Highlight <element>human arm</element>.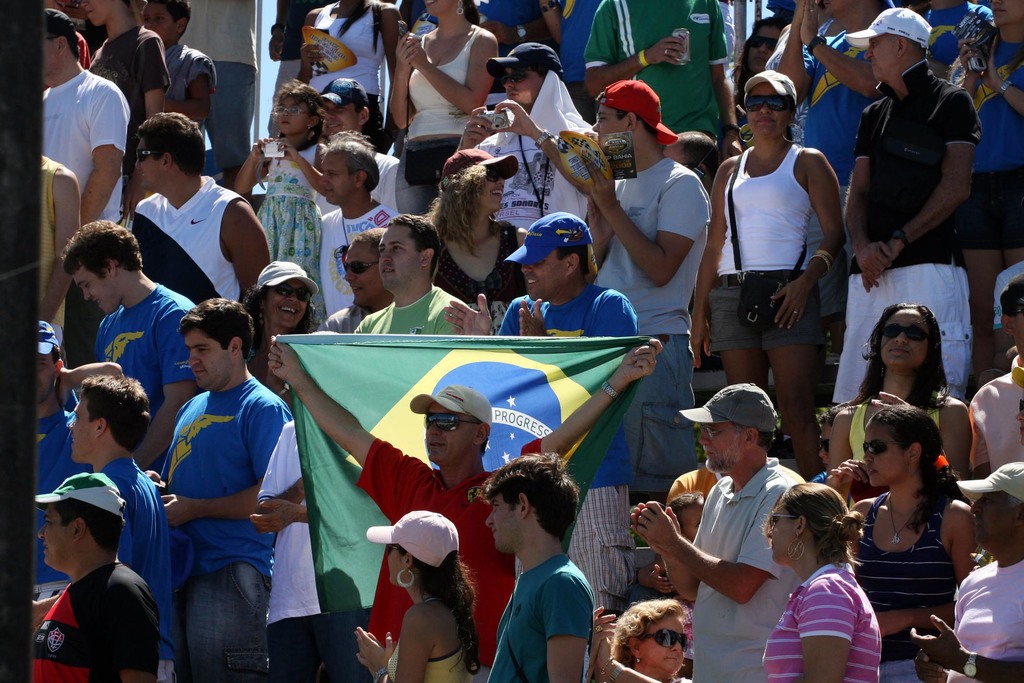
Highlighted region: (517,284,643,343).
